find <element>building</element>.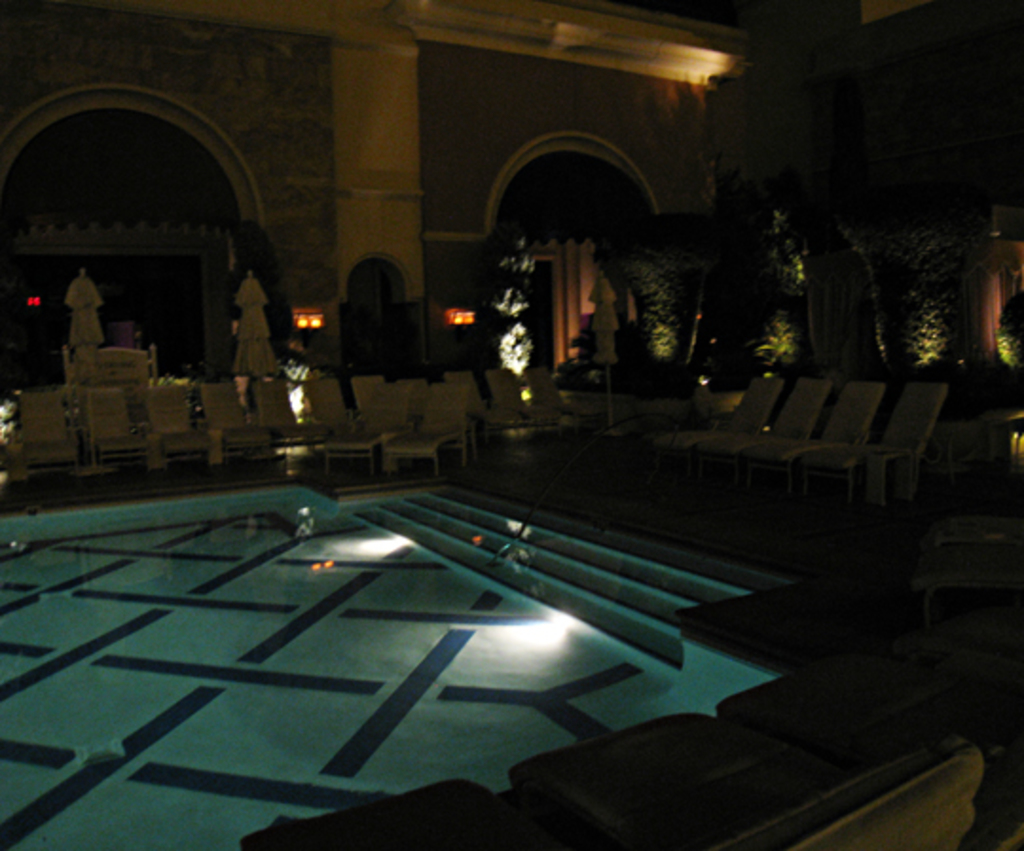
{"left": 0, "top": 0, "right": 1013, "bottom": 498}.
